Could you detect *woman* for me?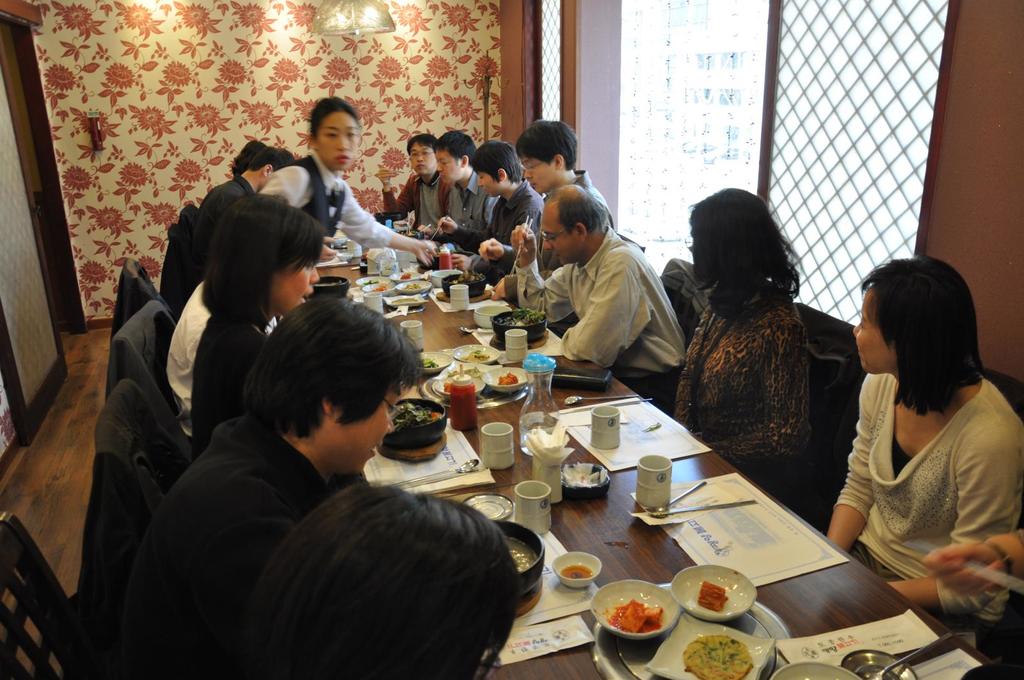
Detection result: [x1=668, y1=191, x2=808, y2=501].
